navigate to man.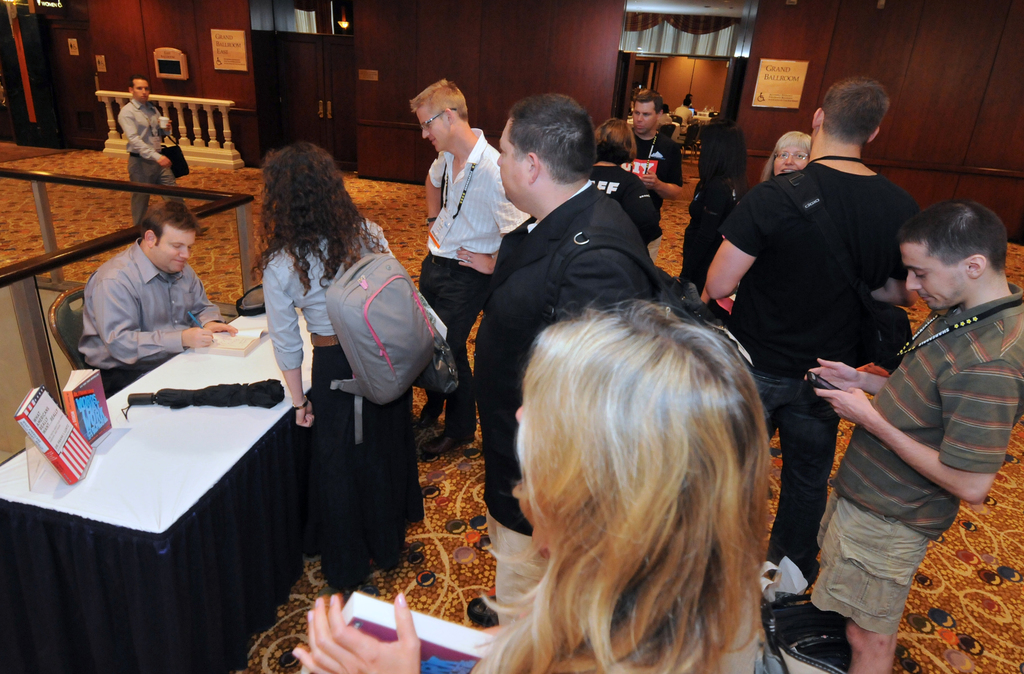
Navigation target: l=675, t=97, r=698, b=142.
